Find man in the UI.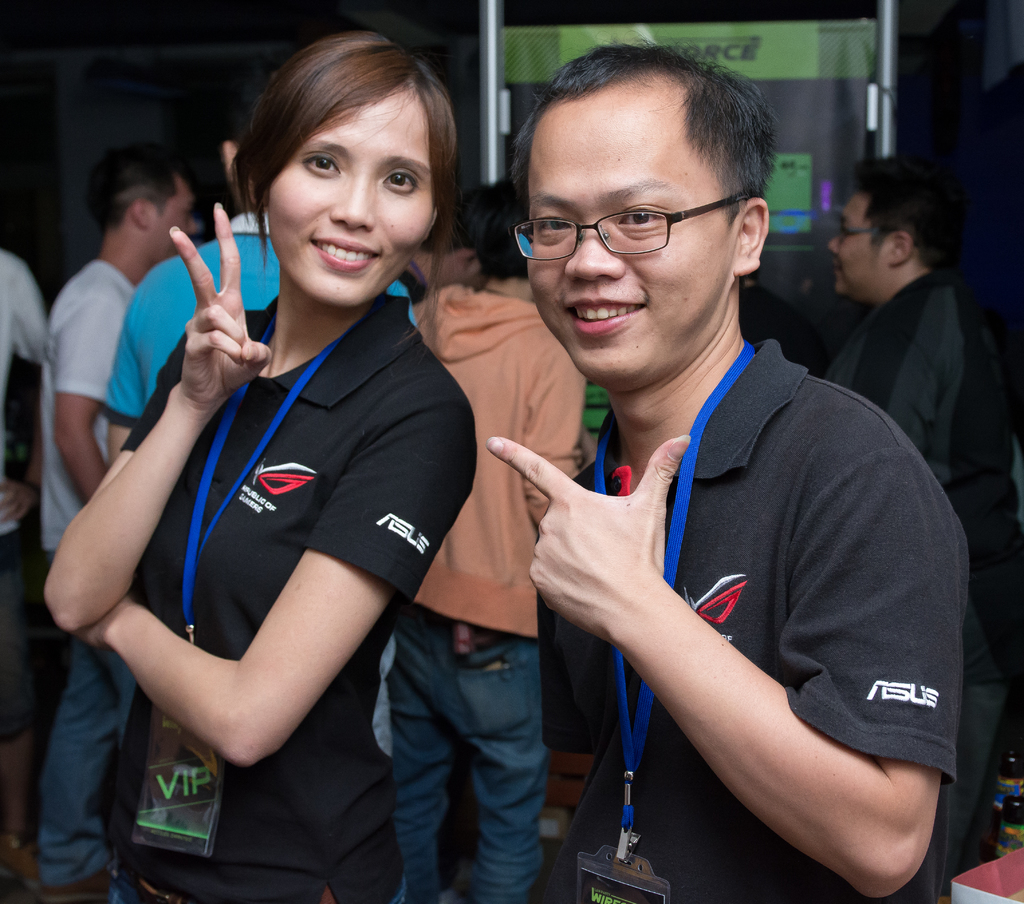
UI element at 32,131,200,902.
